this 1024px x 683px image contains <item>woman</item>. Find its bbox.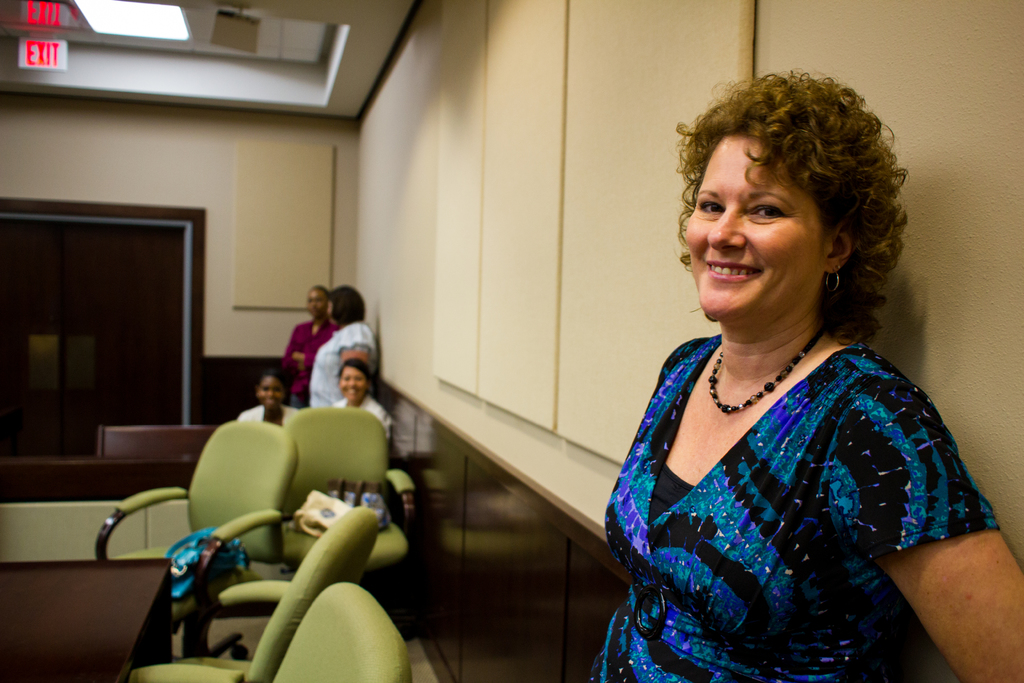
box=[231, 375, 296, 429].
